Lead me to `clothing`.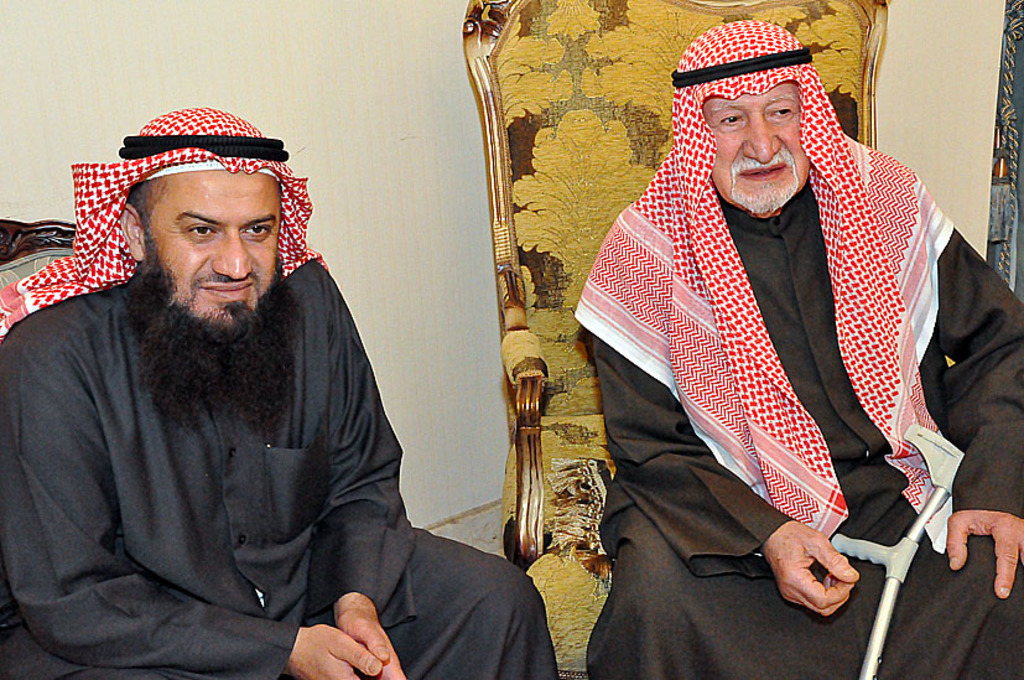
Lead to x1=0 y1=261 x2=563 y2=679.
